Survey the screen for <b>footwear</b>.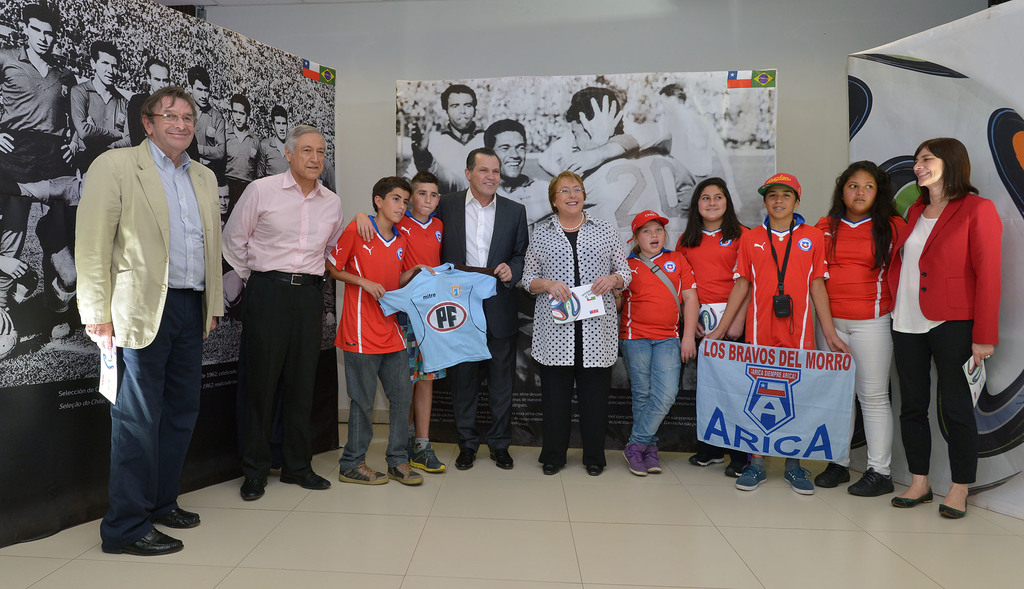
Survey found: BBox(488, 446, 511, 469).
